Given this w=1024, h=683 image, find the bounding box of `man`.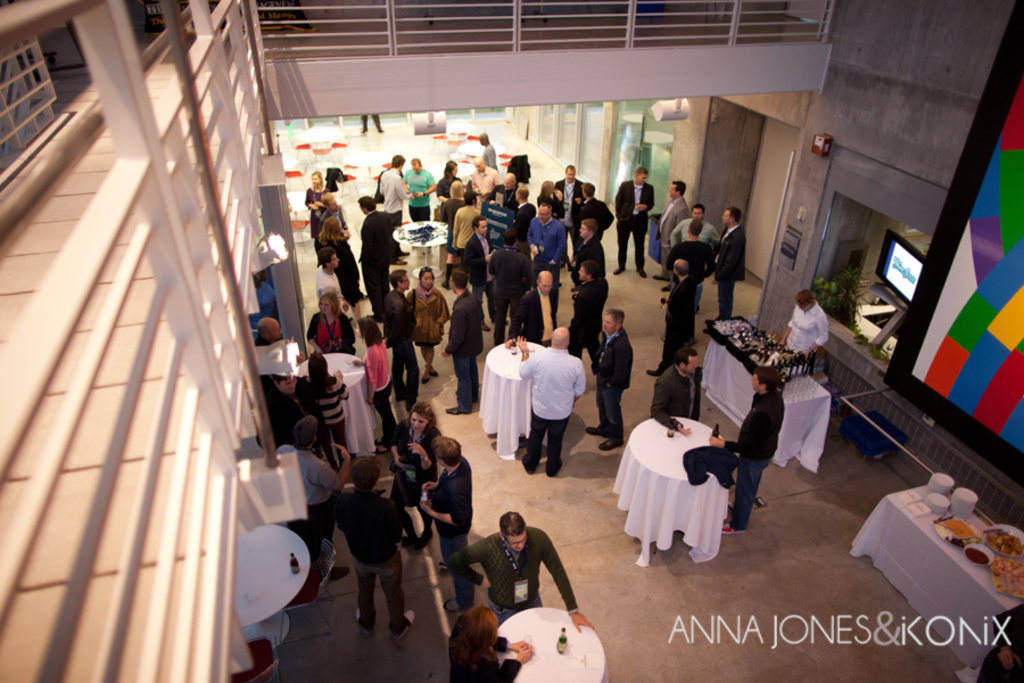
x1=255, y1=367, x2=333, y2=454.
